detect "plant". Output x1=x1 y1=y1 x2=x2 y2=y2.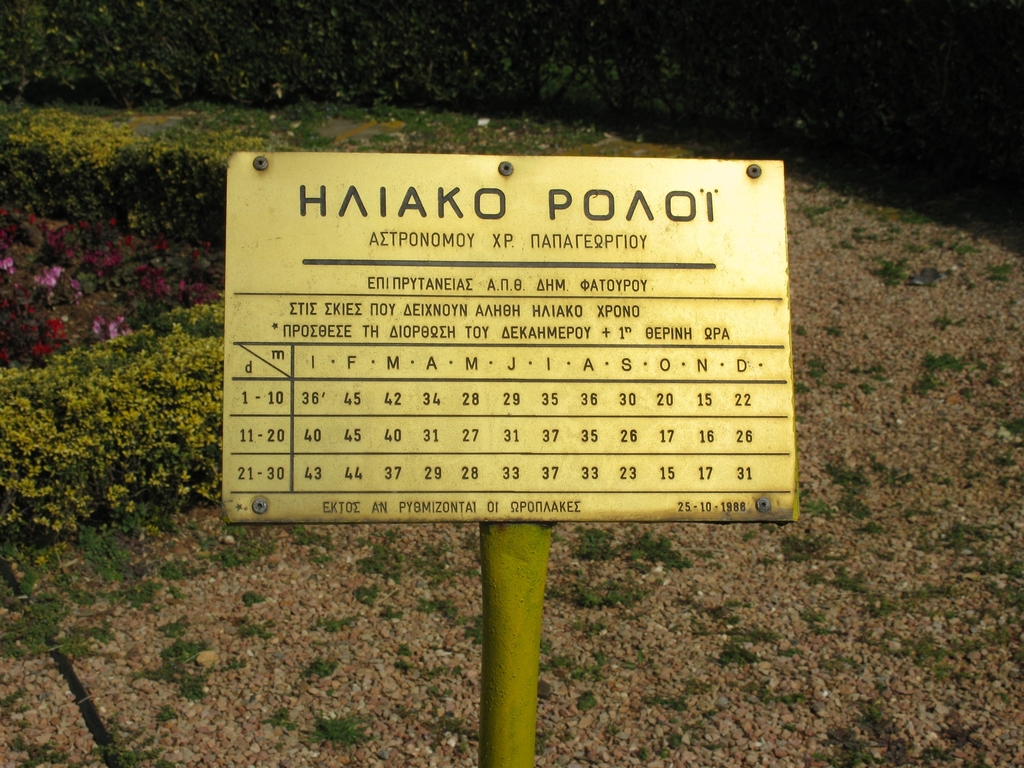
x1=637 y1=746 x2=645 y2=760.
